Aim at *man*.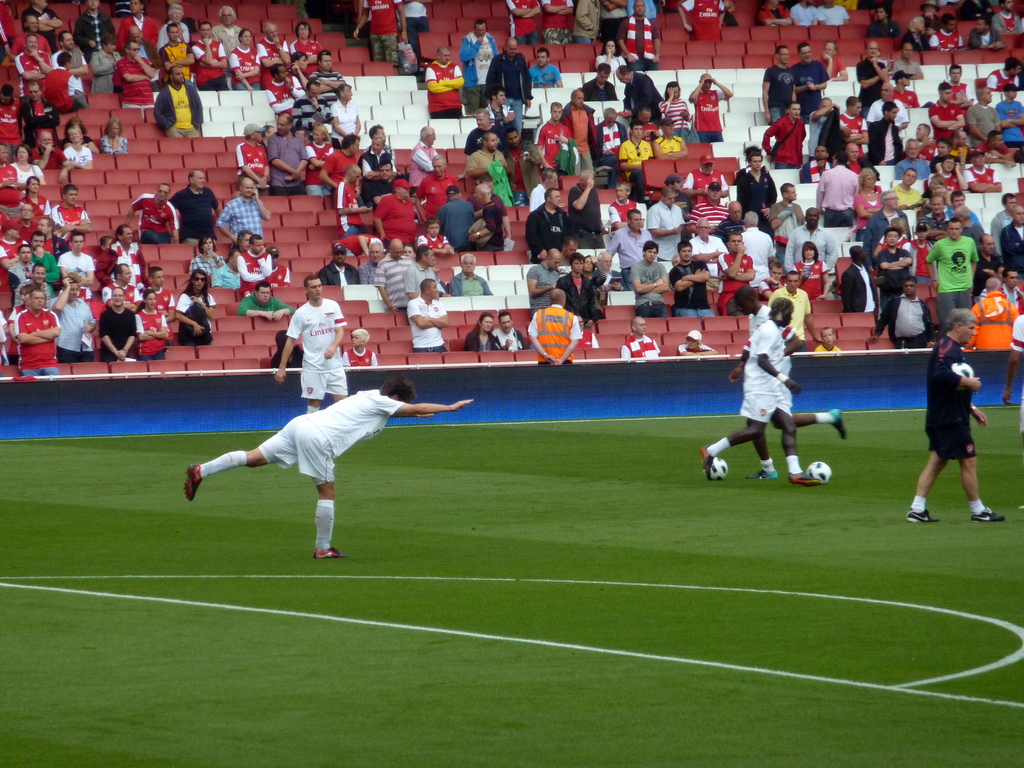
Aimed at select_region(890, 169, 925, 204).
